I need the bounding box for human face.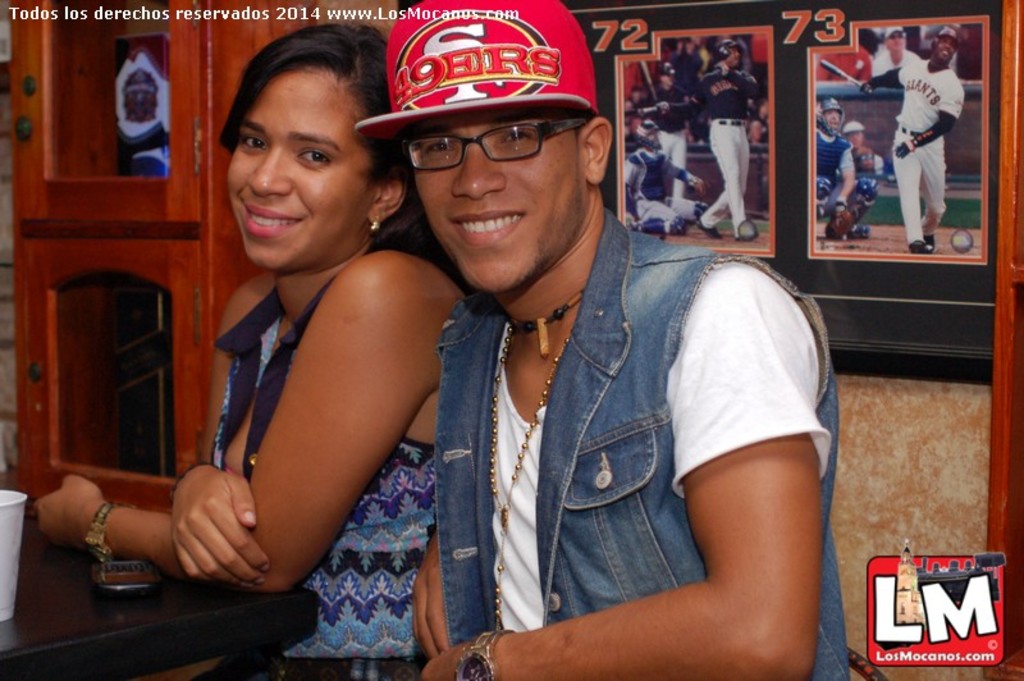
Here it is: l=417, t=110, r=589, b=292.
